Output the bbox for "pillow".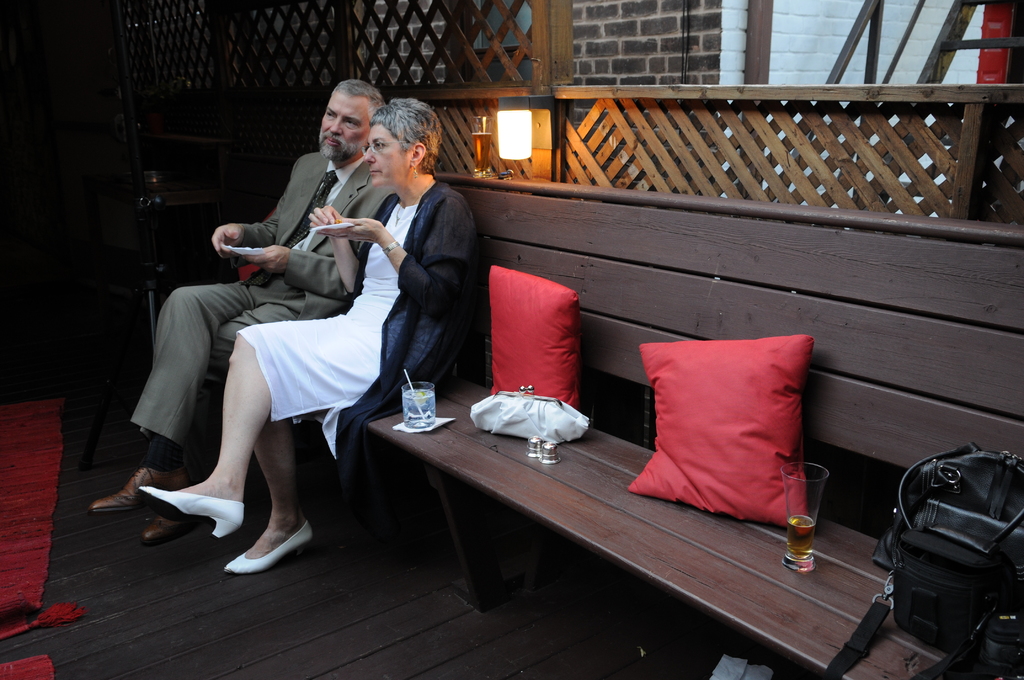
rect(483, 265, 577, 416).
